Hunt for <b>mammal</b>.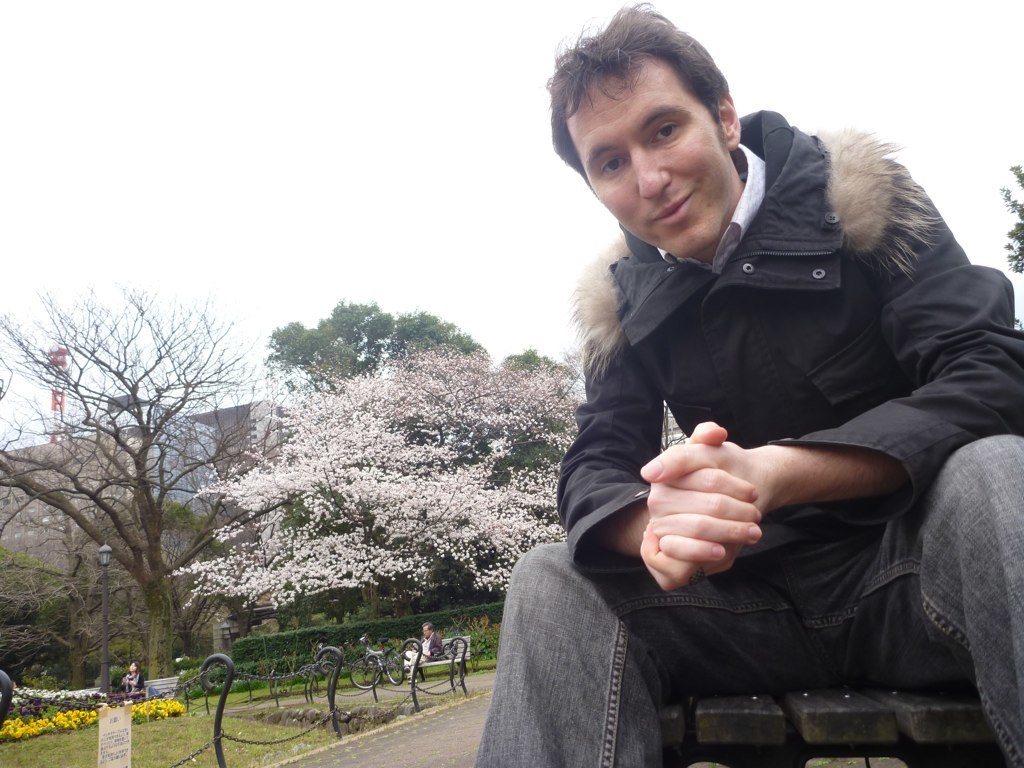
Hunted down at {"x1": 403, "y1": 624, "x2": 447, "y2": 684}.
